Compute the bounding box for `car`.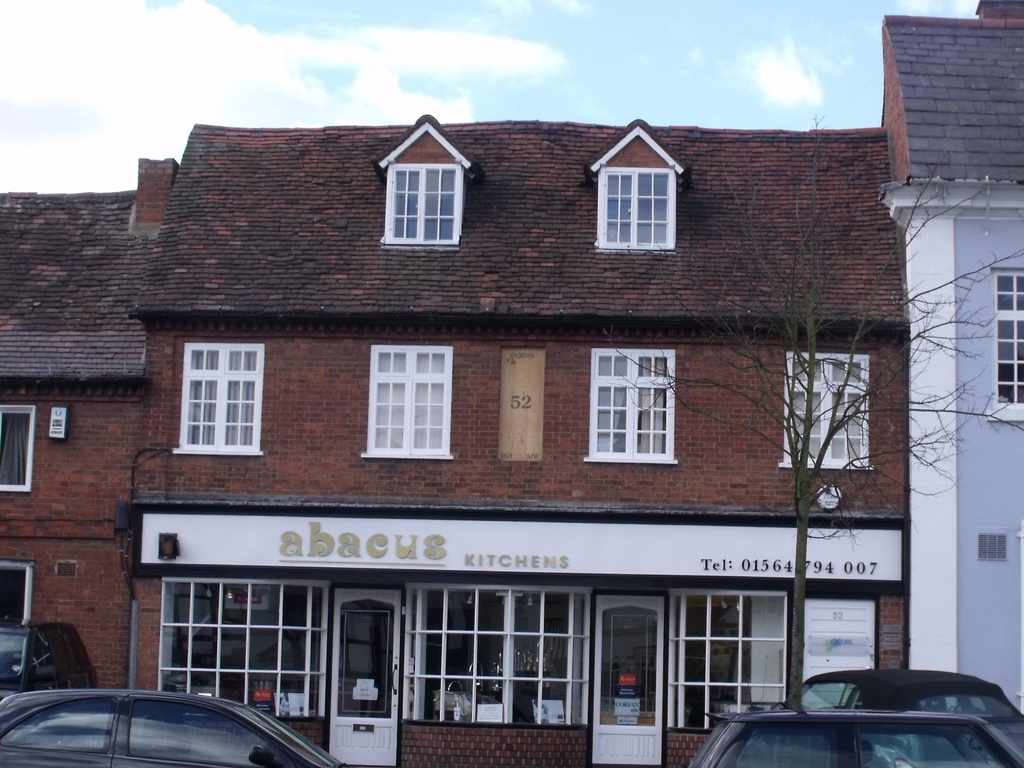
bbox(0, 680, 350, 767).
